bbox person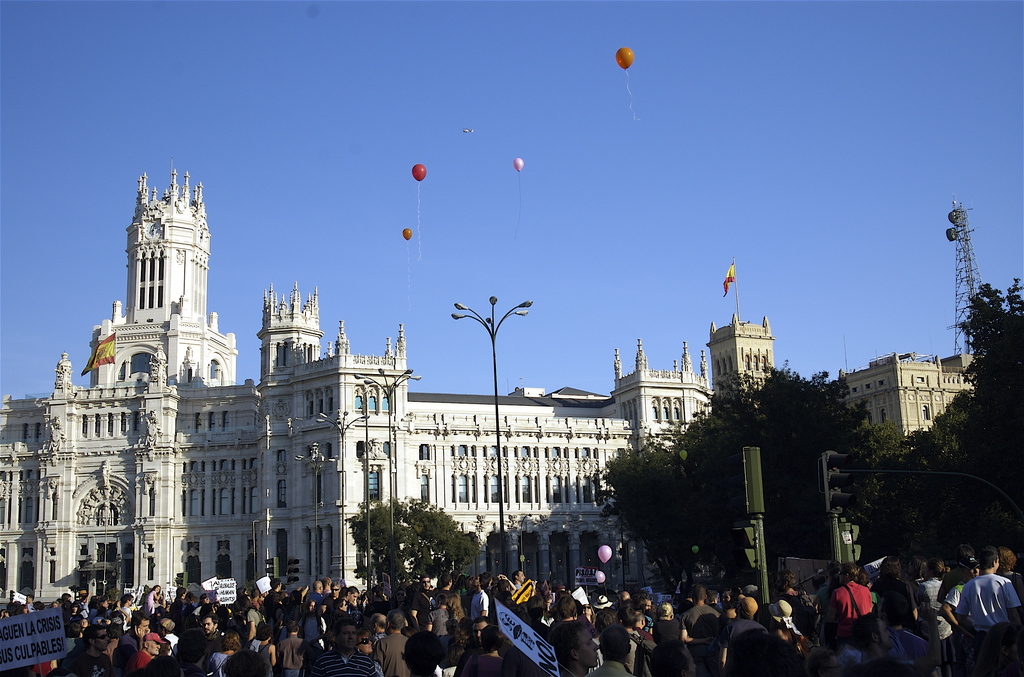
crop(547, 618, 601, 676)
